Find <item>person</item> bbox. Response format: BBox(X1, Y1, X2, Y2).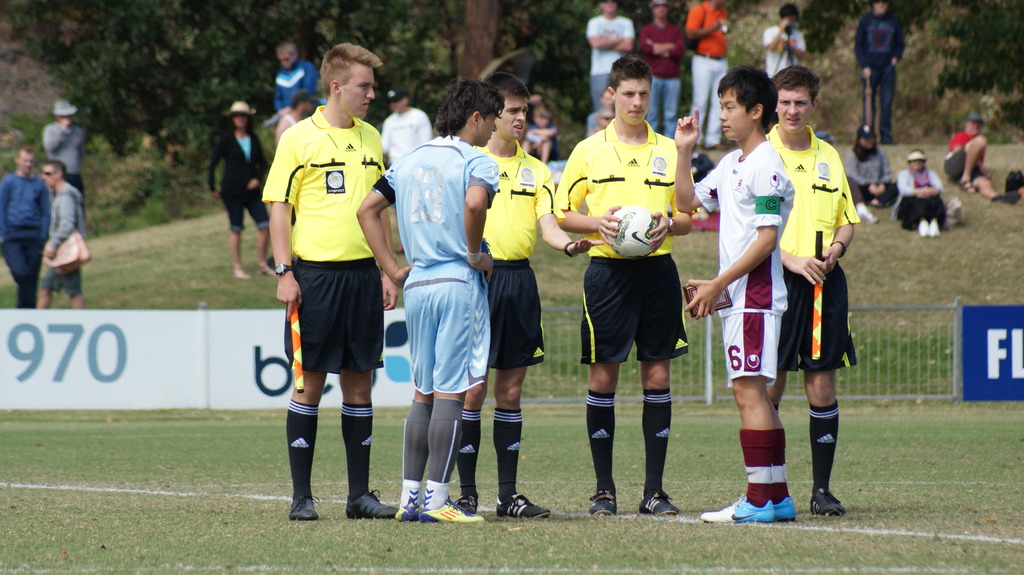
BBox(378, 88, 428, 253).
